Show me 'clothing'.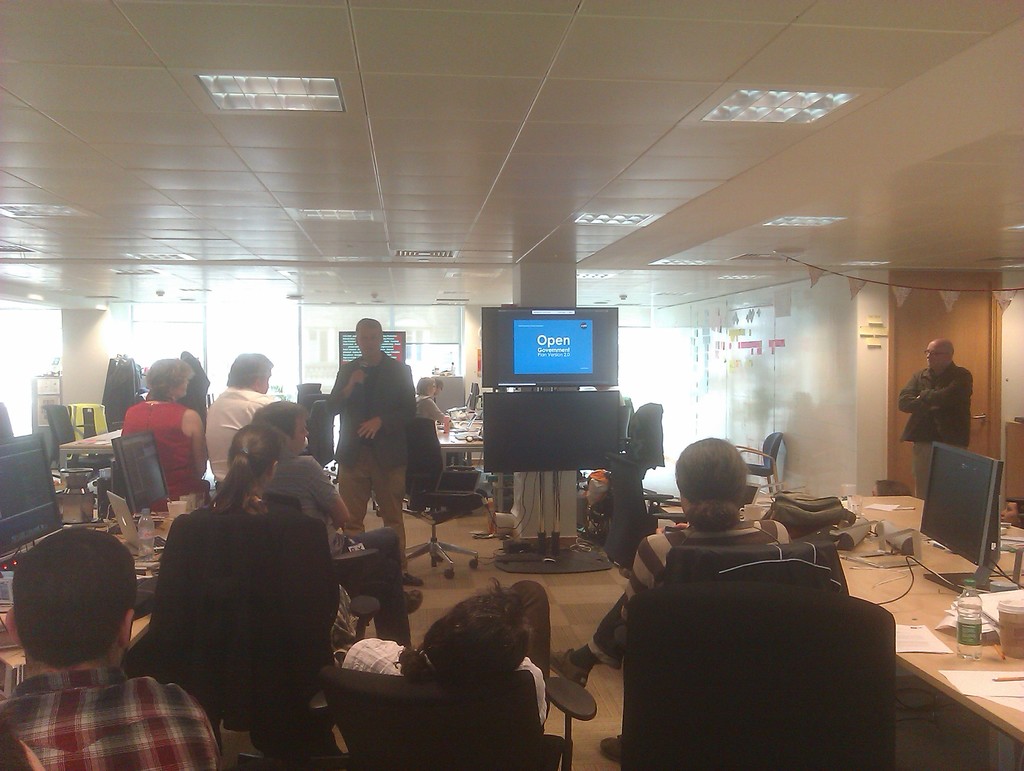
'clothing' is here: {"left": 202, "top": 384, "right": 273, "bottom": 488}.
